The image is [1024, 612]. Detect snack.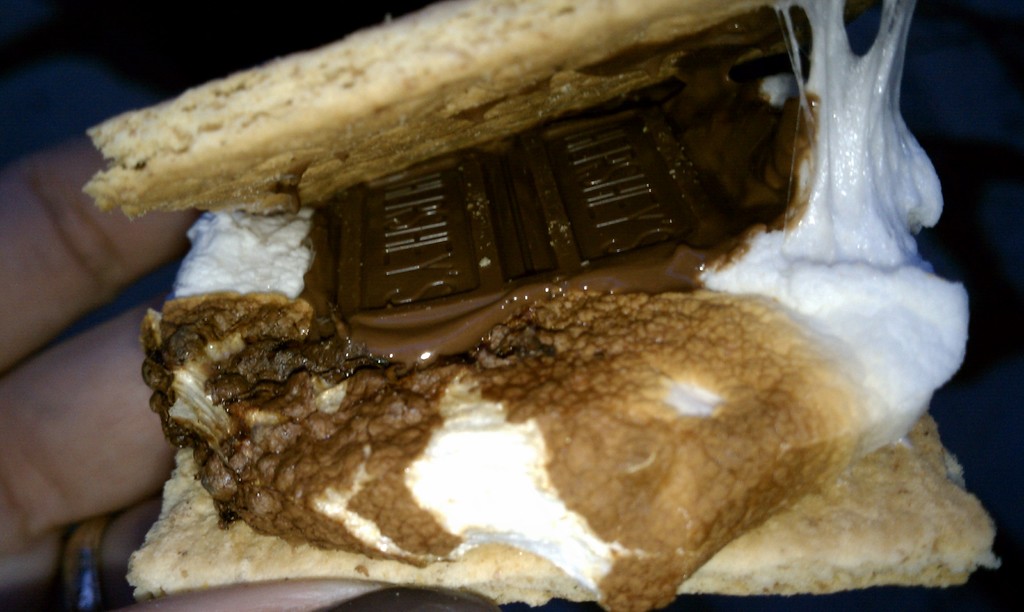
Detection: <box>88,0,998,611</box>.
